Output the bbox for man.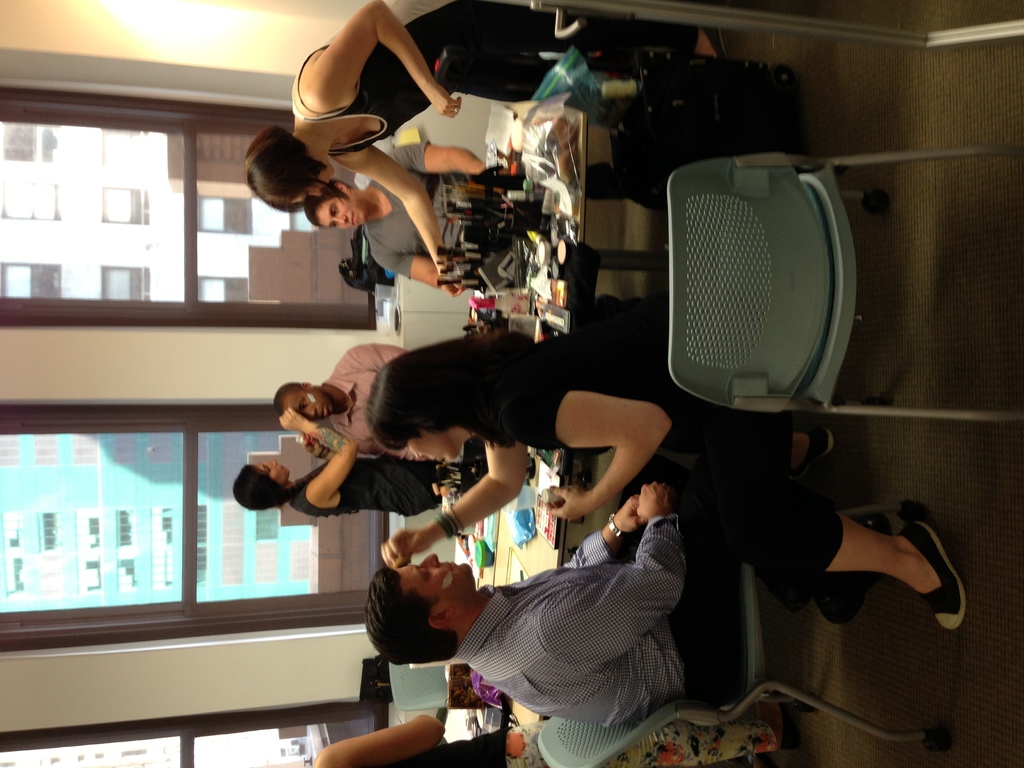
(left=271, top=348, right=407, bottom=456).
